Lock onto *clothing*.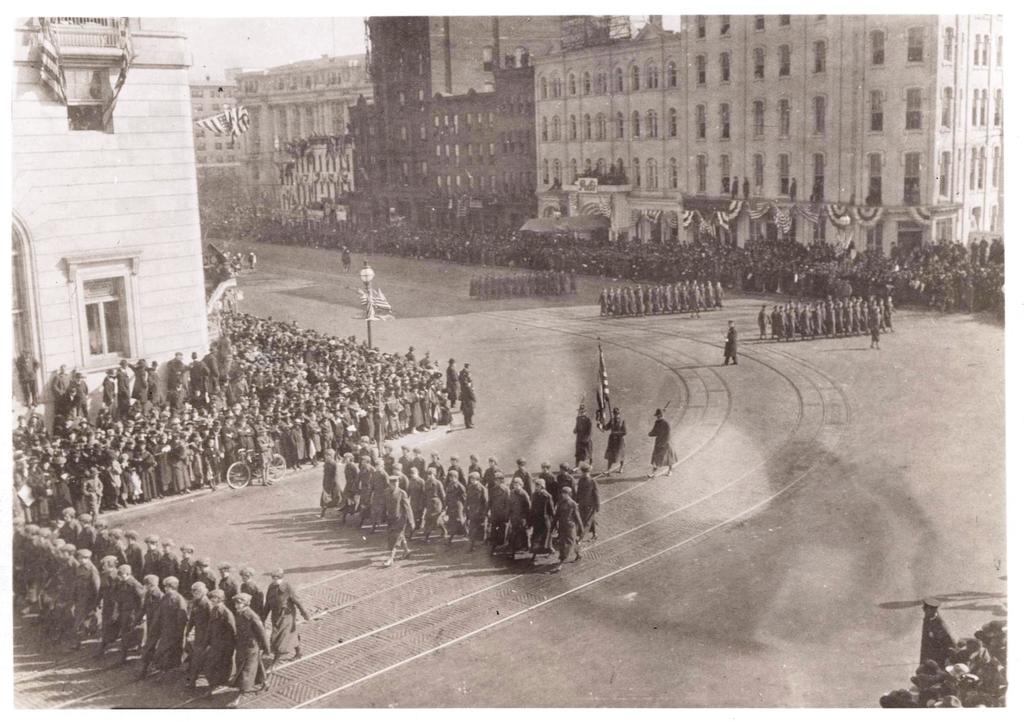
Locked: {"x1": 771, "y1": 315, "x2": 777, "y2": 334}.
